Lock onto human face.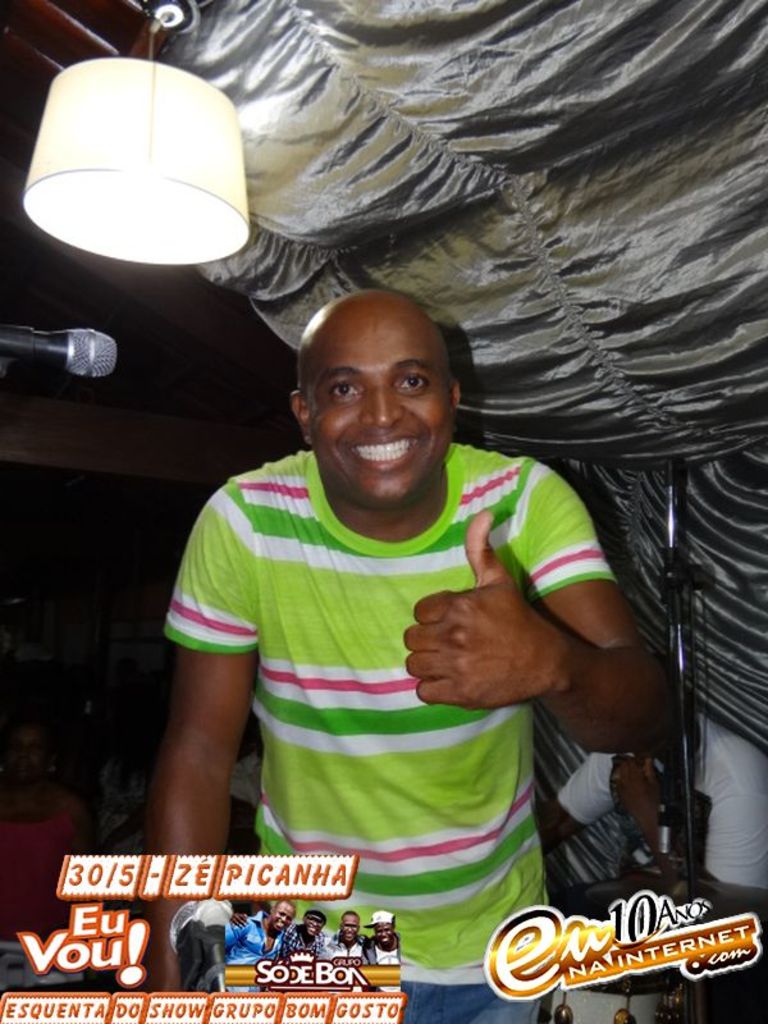
Locked: left=300, top=289, right=454, bottom=508.
